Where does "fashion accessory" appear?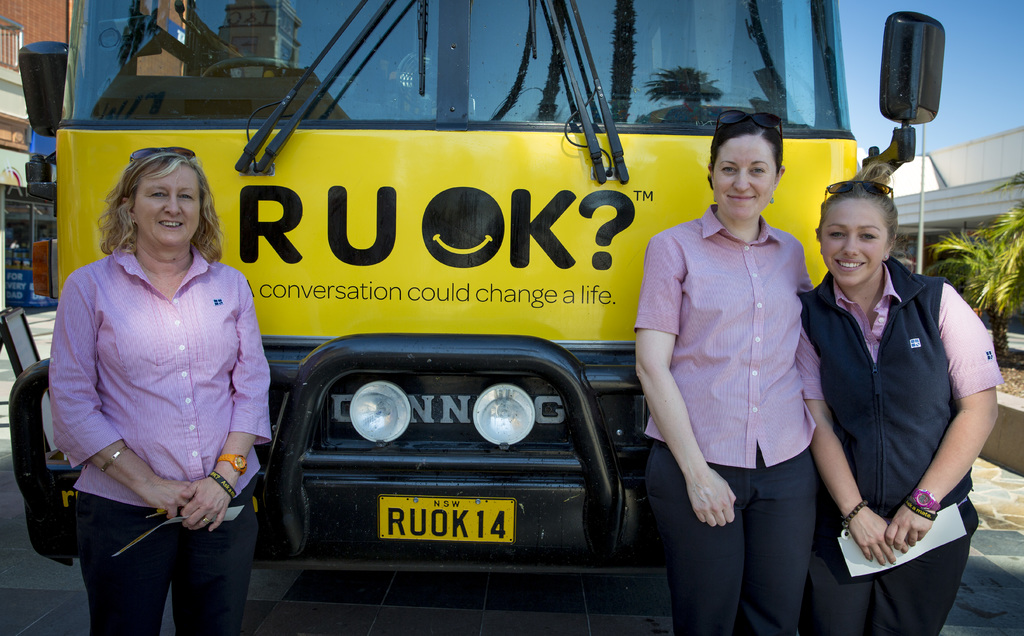
Appears at BBox(838, 497, 869, 539).
